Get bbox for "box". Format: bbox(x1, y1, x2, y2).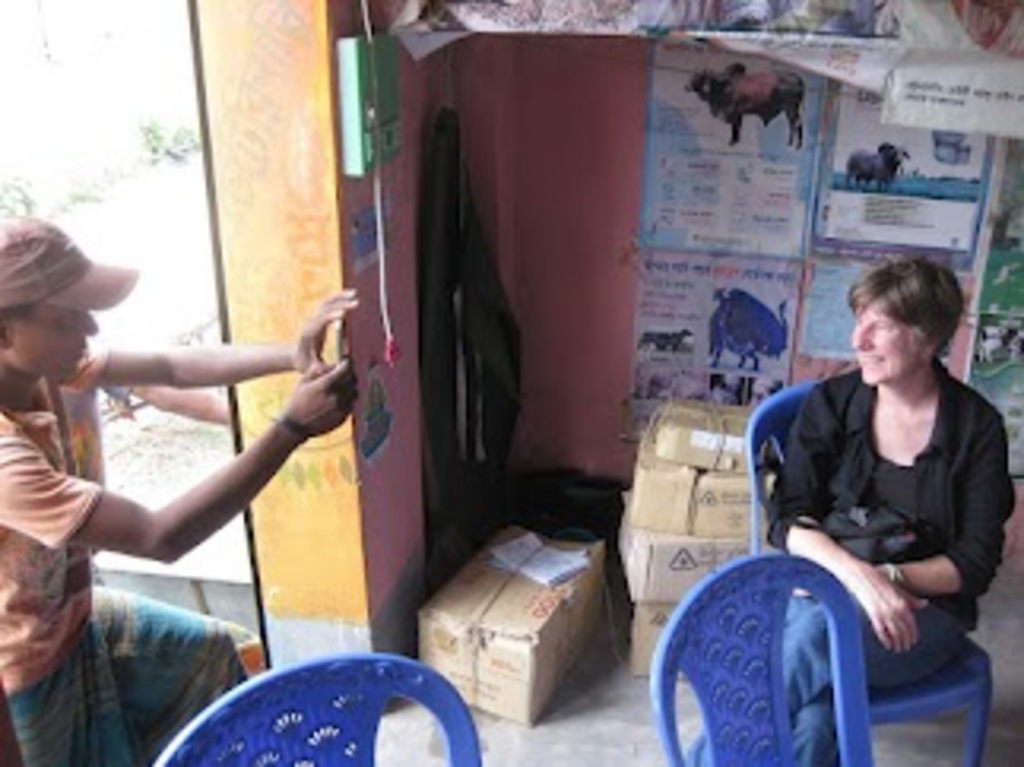
bbox(415, 526, 602, 726).
